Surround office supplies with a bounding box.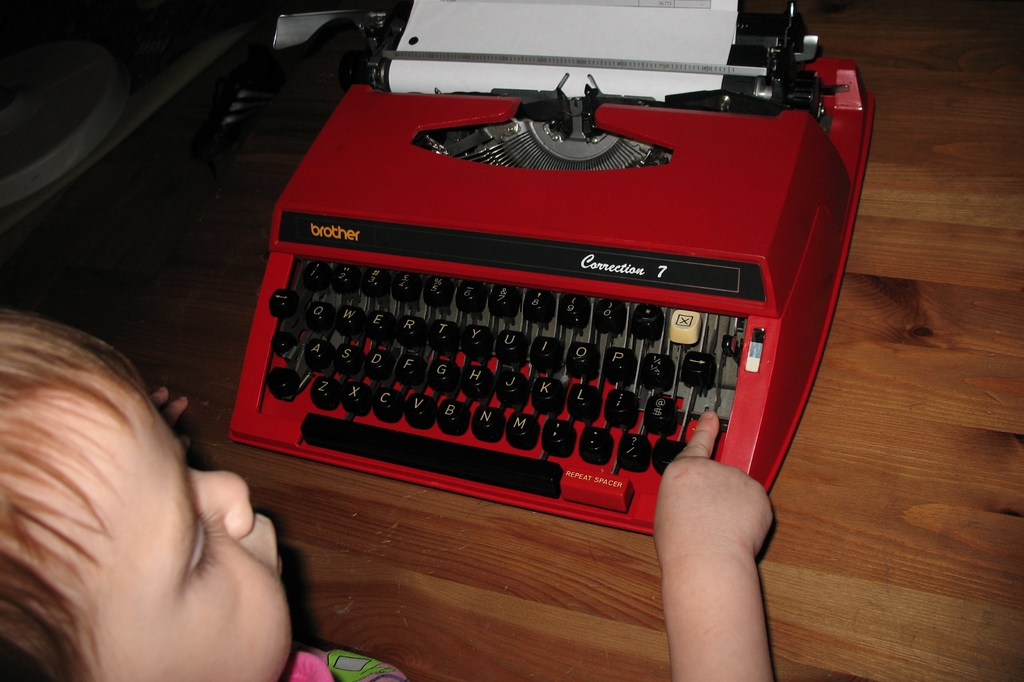
[x1=231, y1=22, x2=829, y2=559].
